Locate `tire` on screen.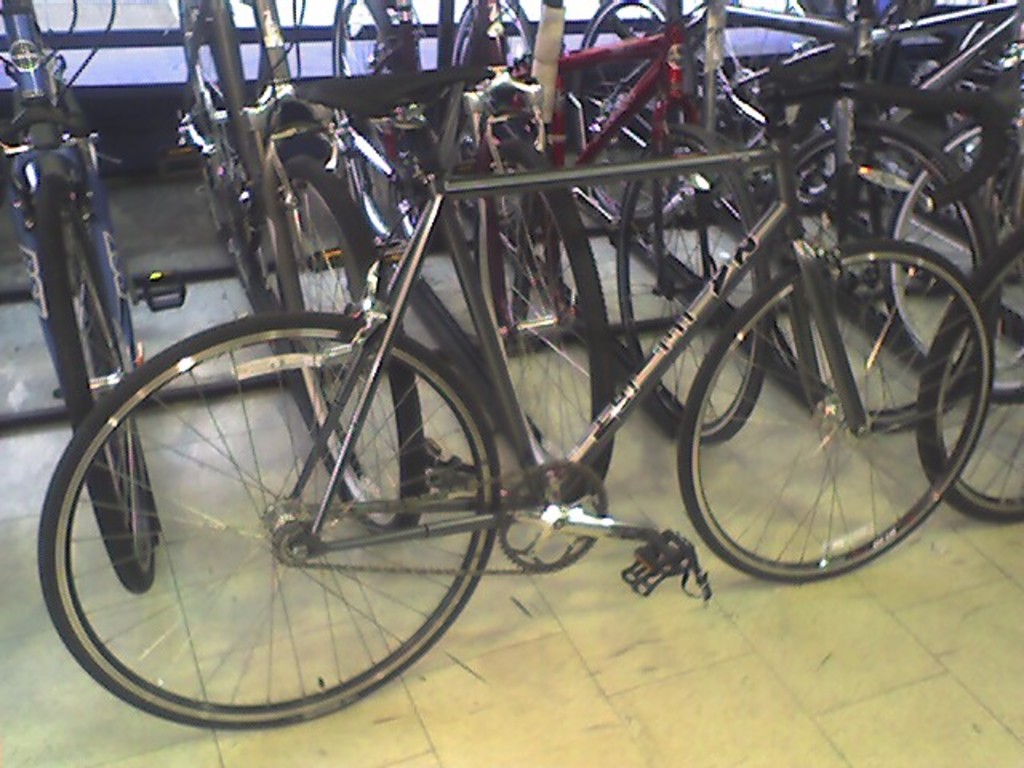
On screen at <bbox>568, 0, 693, 216</bbox>.
